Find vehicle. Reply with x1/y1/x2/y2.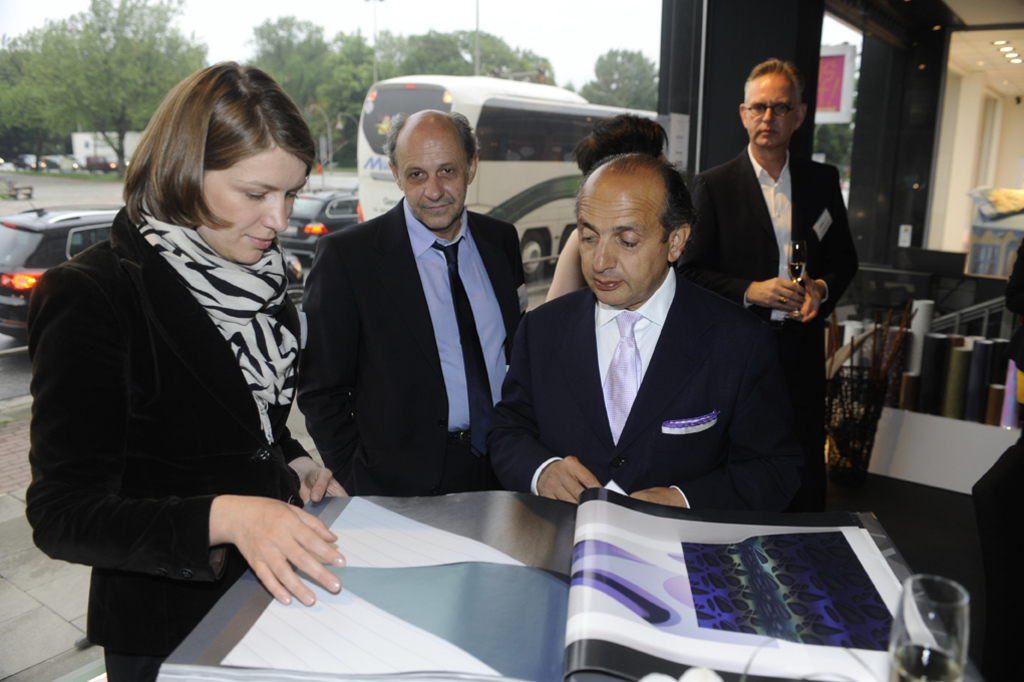
298/78/733/294.
